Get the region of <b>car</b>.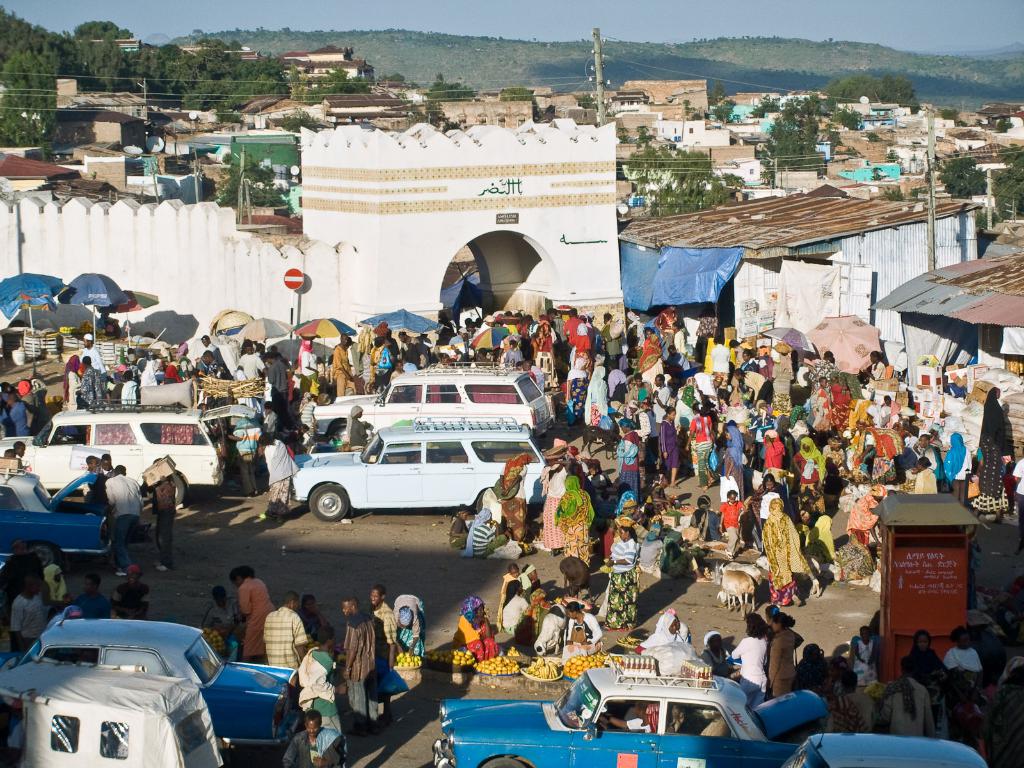
298, 357, 561, 436.
